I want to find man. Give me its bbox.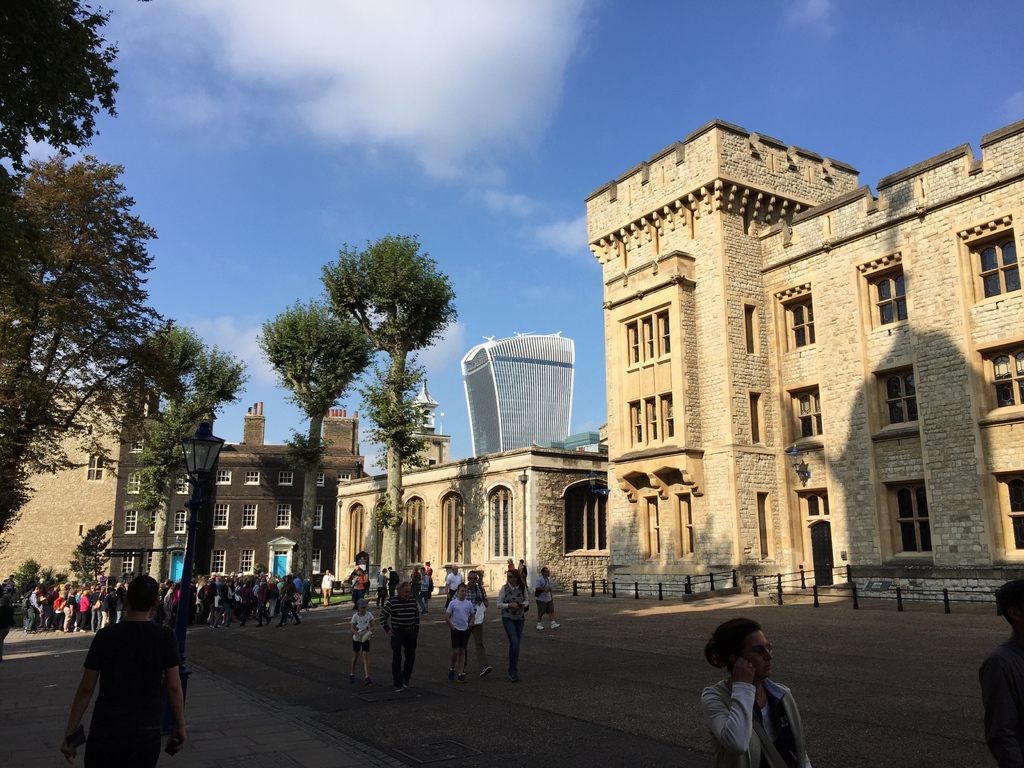
bbox(321, 569, 332, 609).
